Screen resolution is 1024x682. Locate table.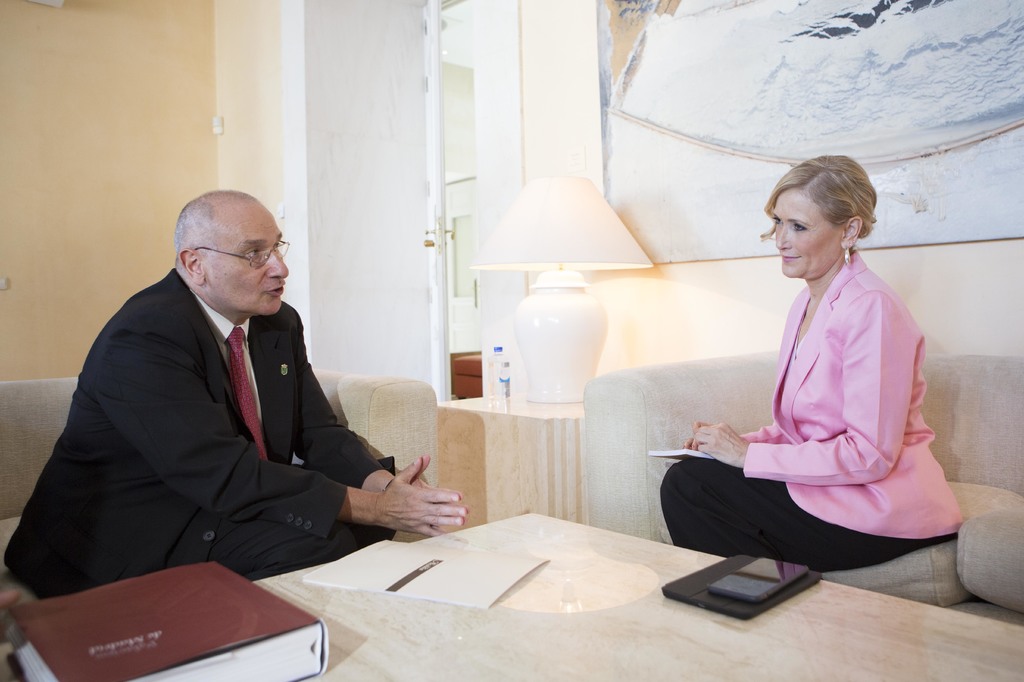
(left=0, top=511, right=1023, bottom=681).
